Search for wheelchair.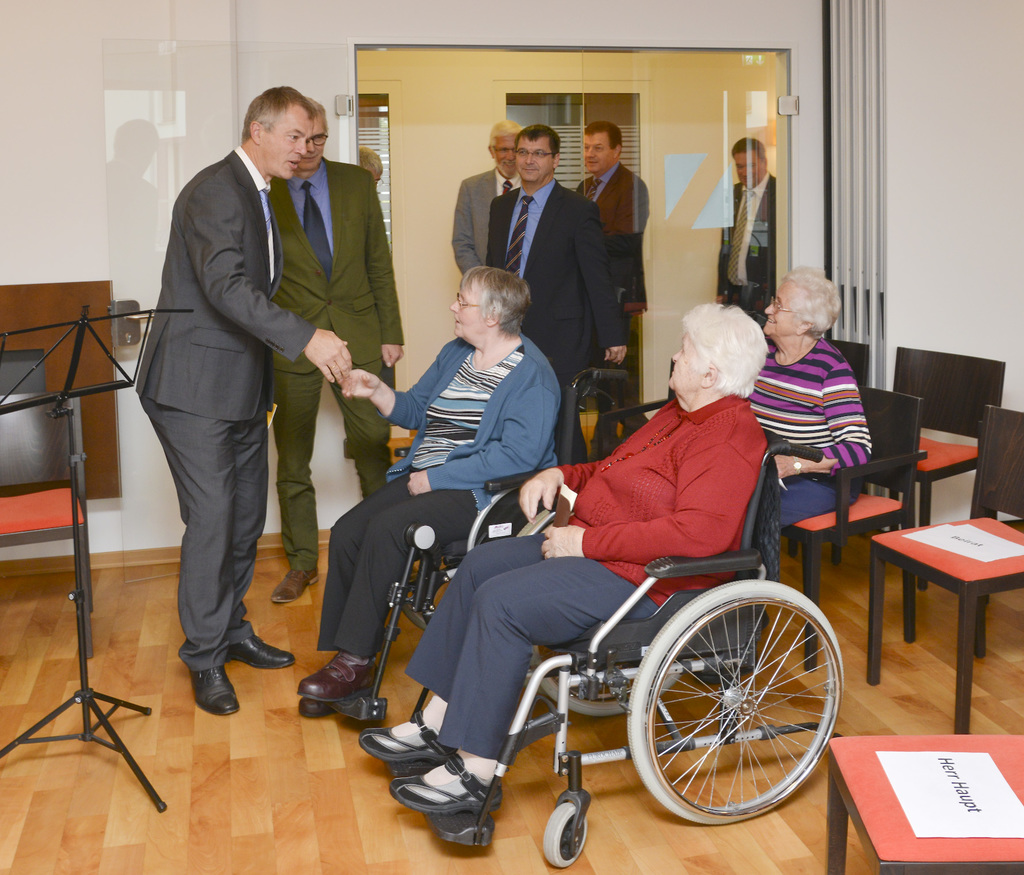
Found at 292,370,634,724.
